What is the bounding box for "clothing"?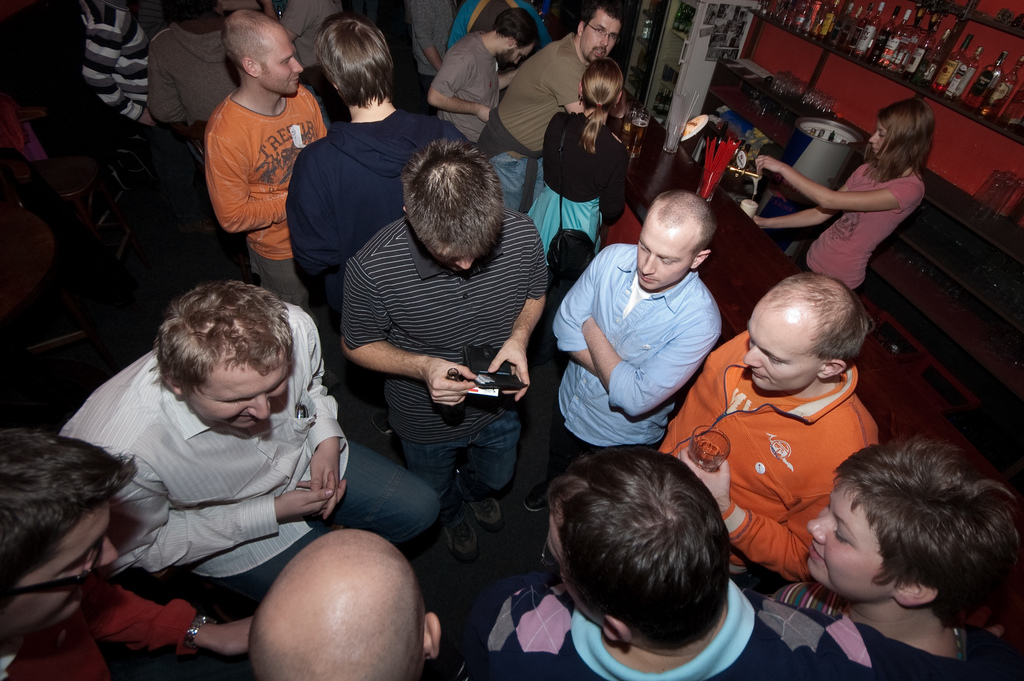
box=[286, 101, 470, 401].
